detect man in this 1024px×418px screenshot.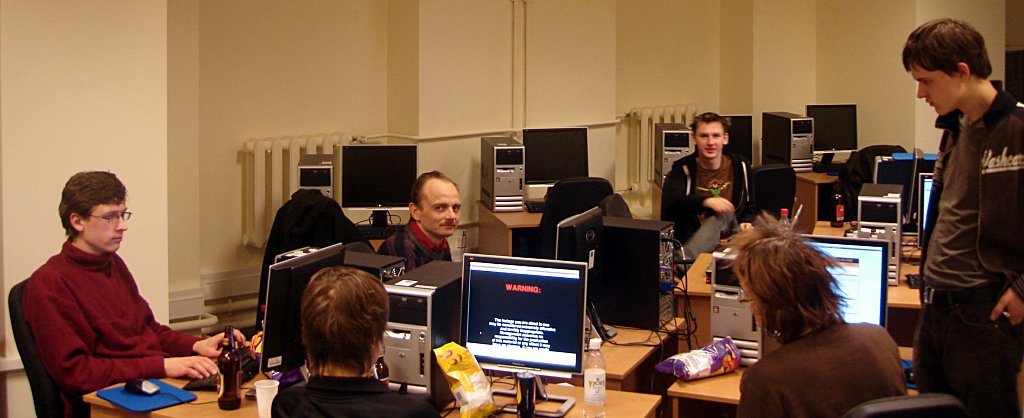
Detection: 900 12 1023 417.
